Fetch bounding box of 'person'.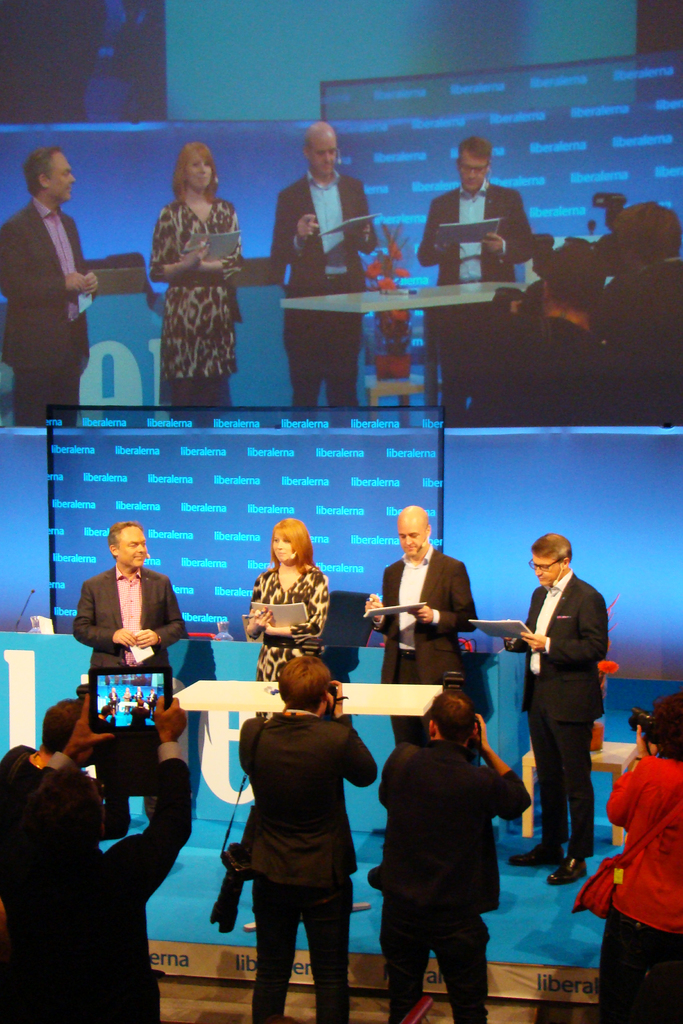
Bbox: l=469, t=244, r=614, b=419.
